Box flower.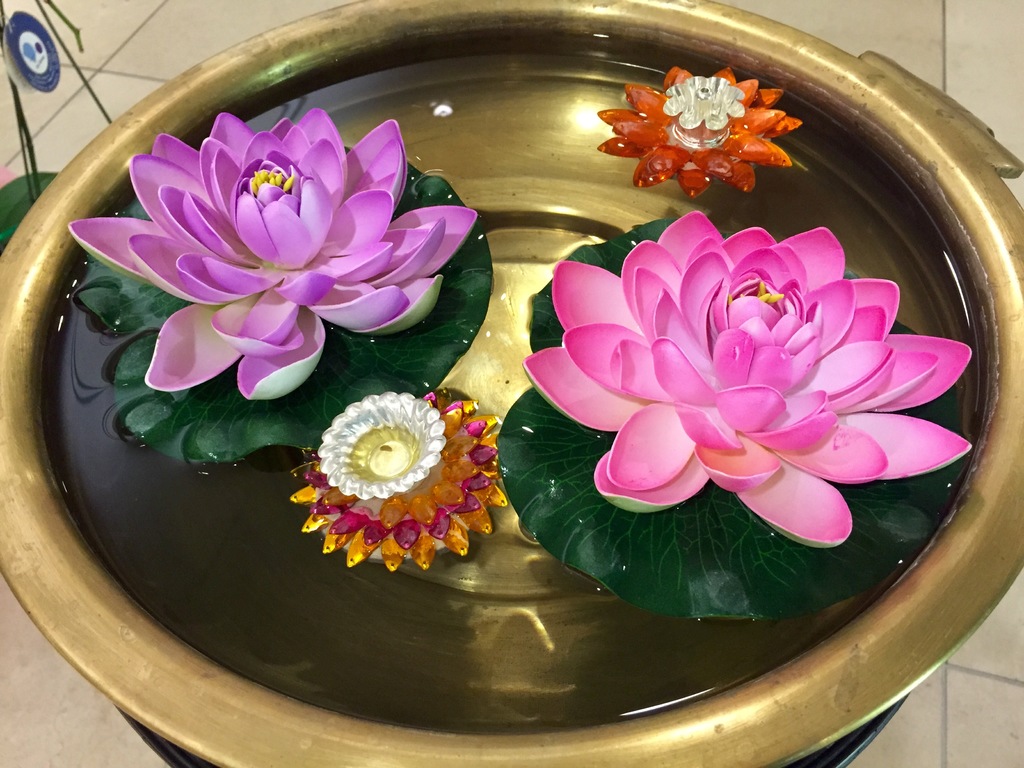
left=67, top=113, right=478, bottom=400.
